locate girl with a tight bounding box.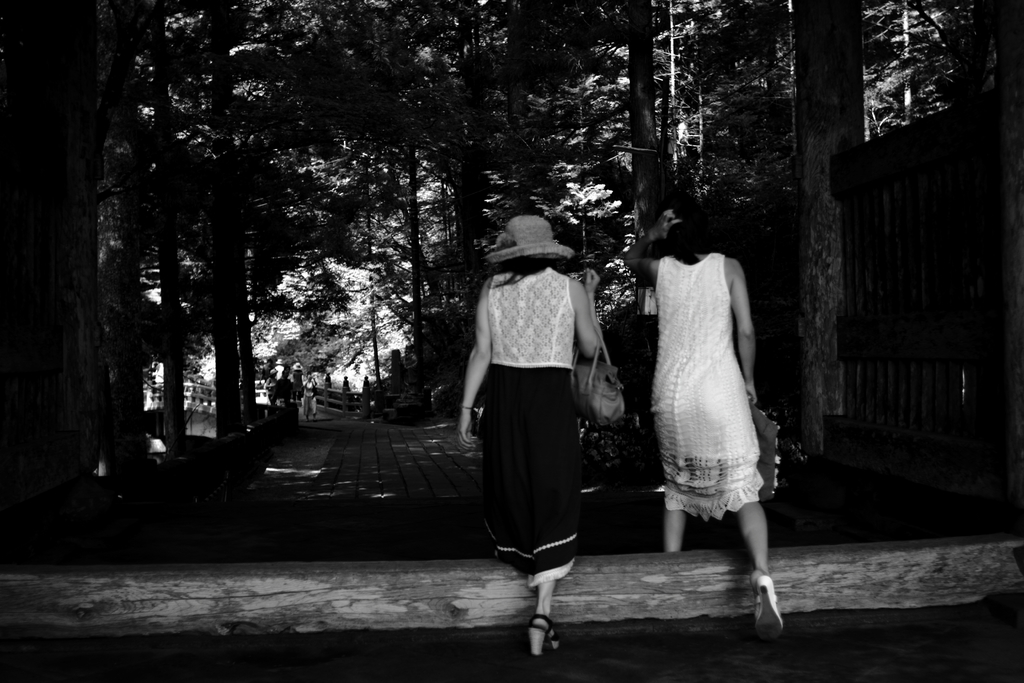
BBox(619, 210, 781, 648).
